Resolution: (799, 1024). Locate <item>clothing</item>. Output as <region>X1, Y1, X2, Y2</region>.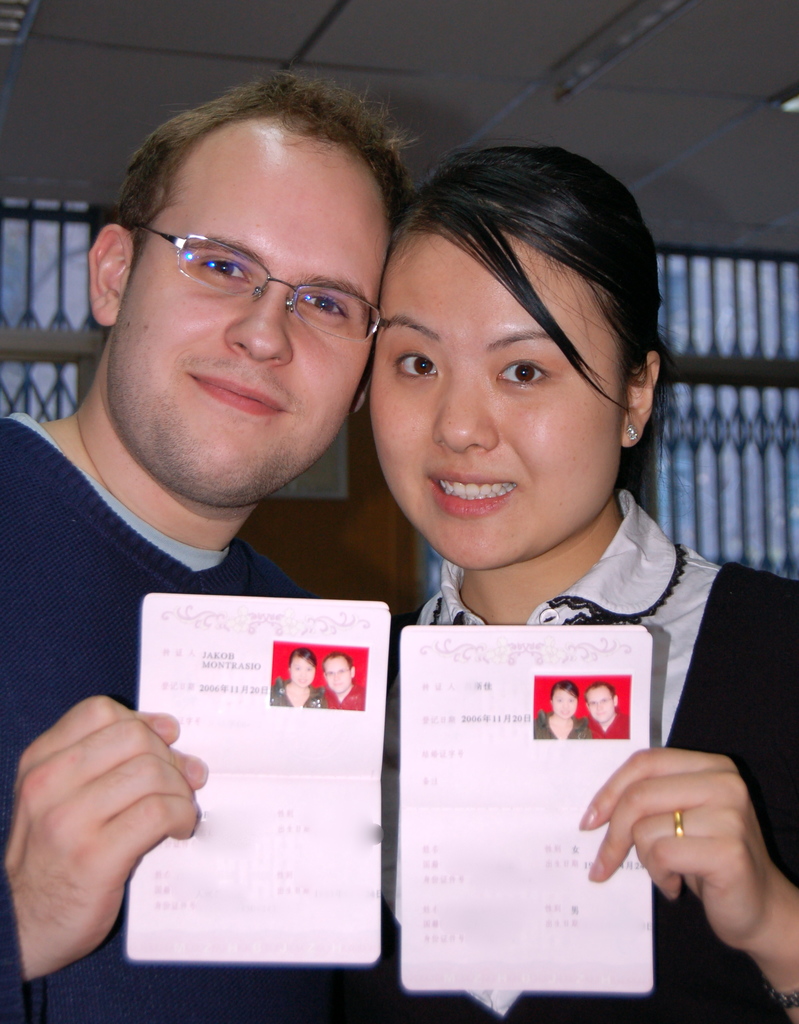
<region>0, 419, 321, 1023</region>.
